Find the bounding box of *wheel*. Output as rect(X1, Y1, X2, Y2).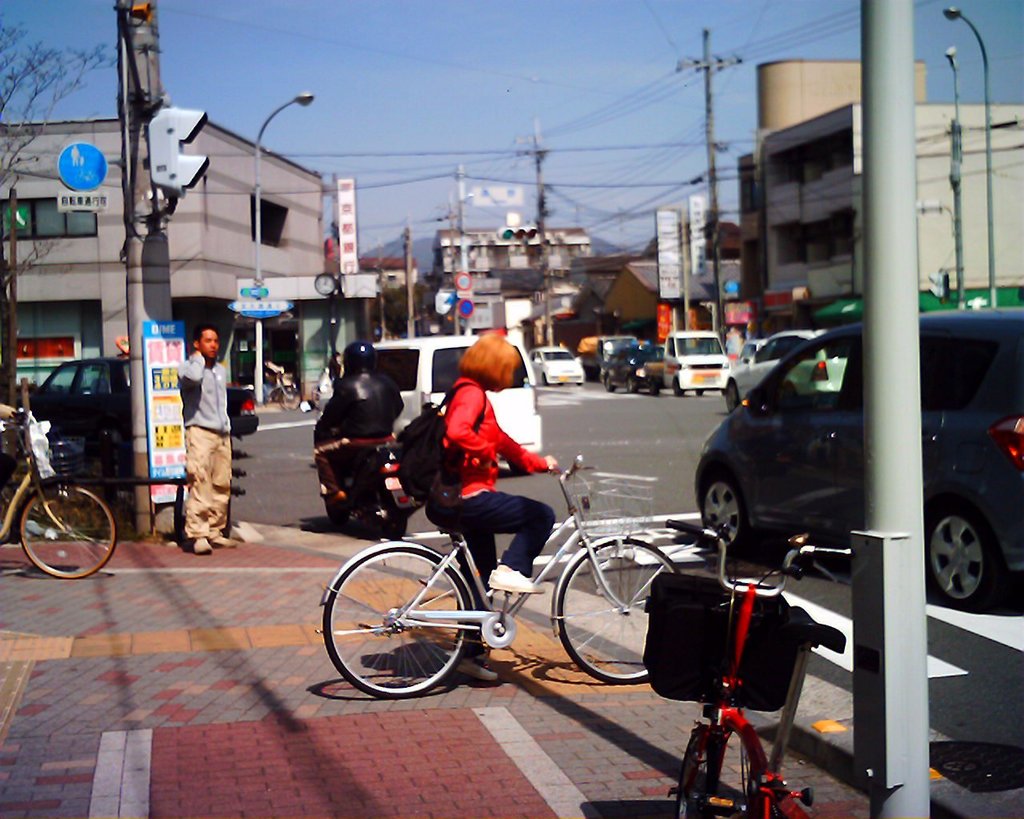
rect(705, 475, 747, 554).
